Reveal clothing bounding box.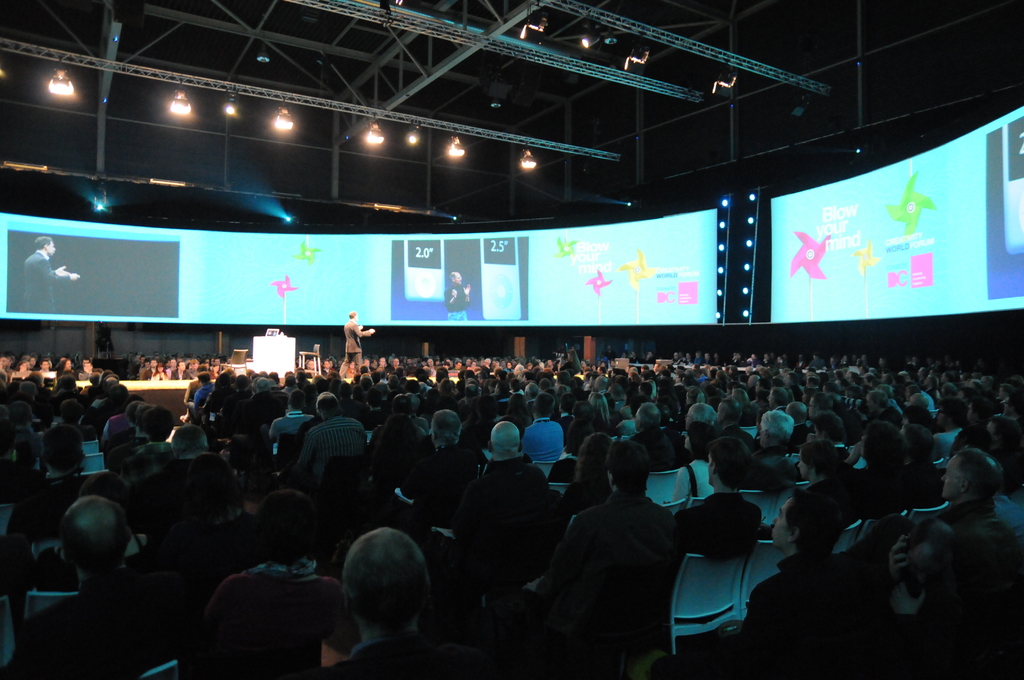
Revealed: rect(340, 313, 369, 360).
